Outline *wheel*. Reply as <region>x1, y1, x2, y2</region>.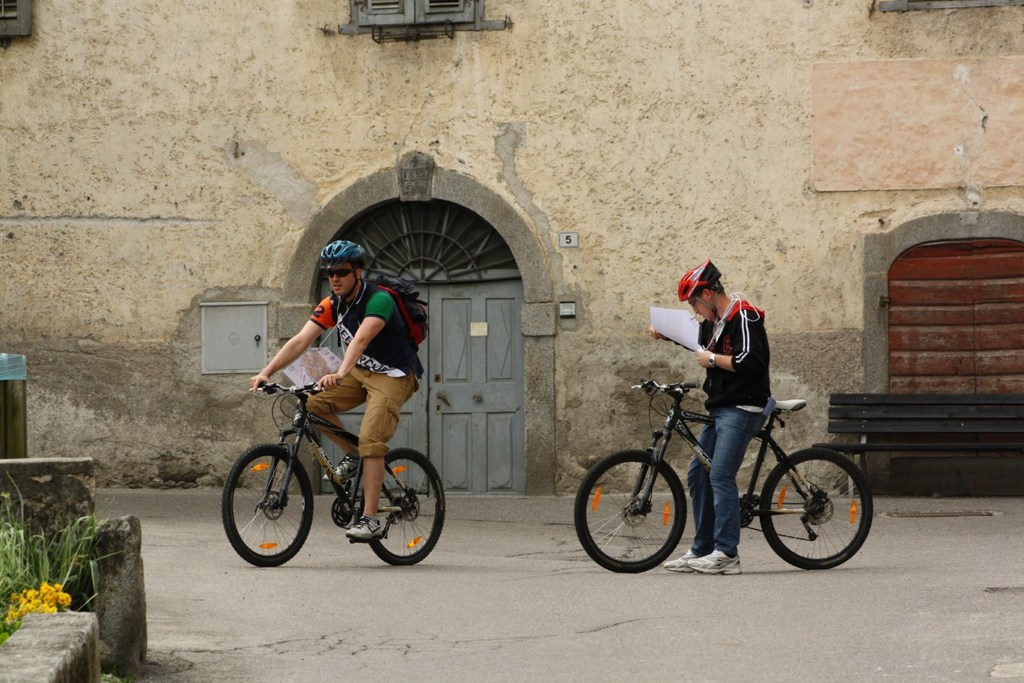
<region>731, 496, 753, 531</region>.
